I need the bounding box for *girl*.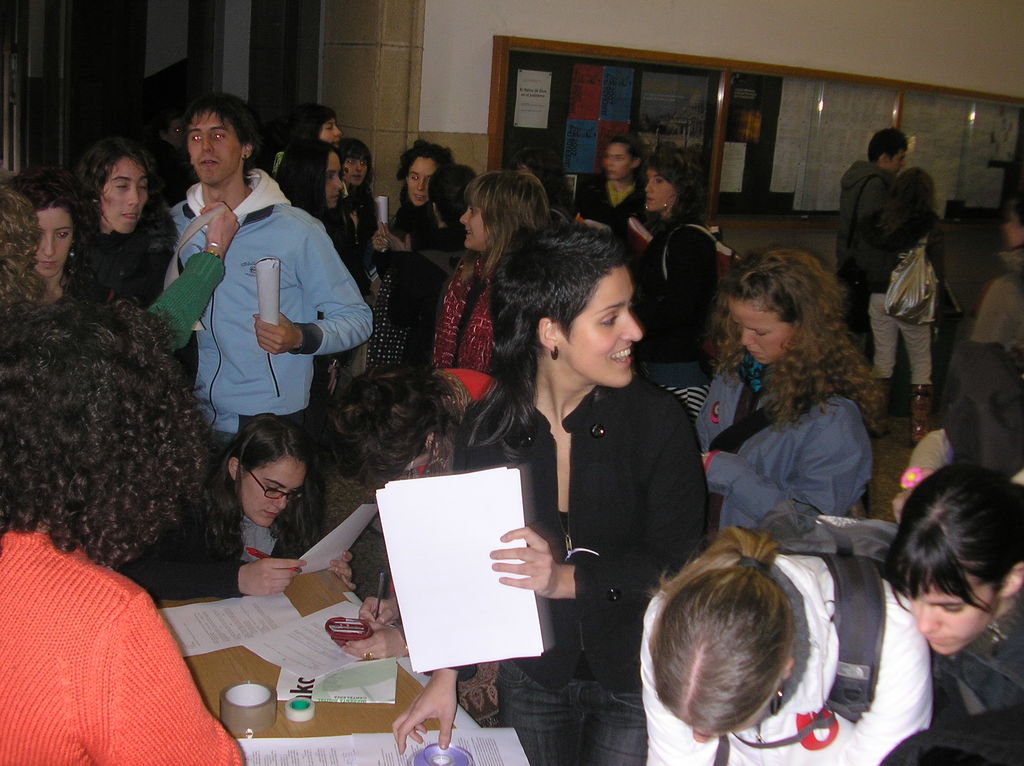
Here it is: select_region(332, 138, 374, 225).
